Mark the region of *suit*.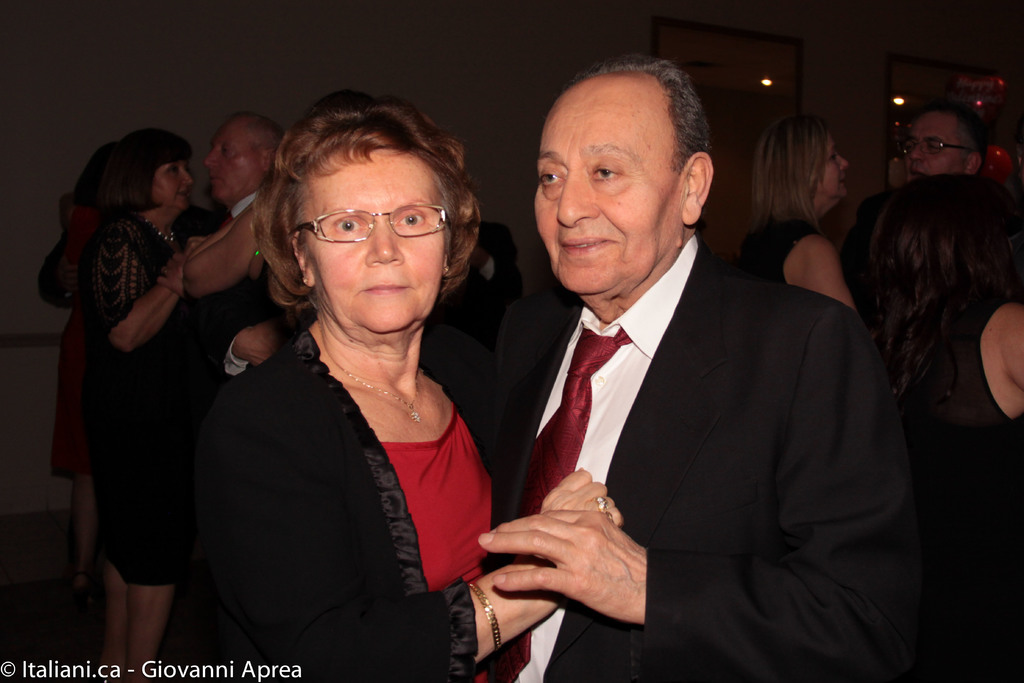
Region: crop(479, 243, 904, 682).
